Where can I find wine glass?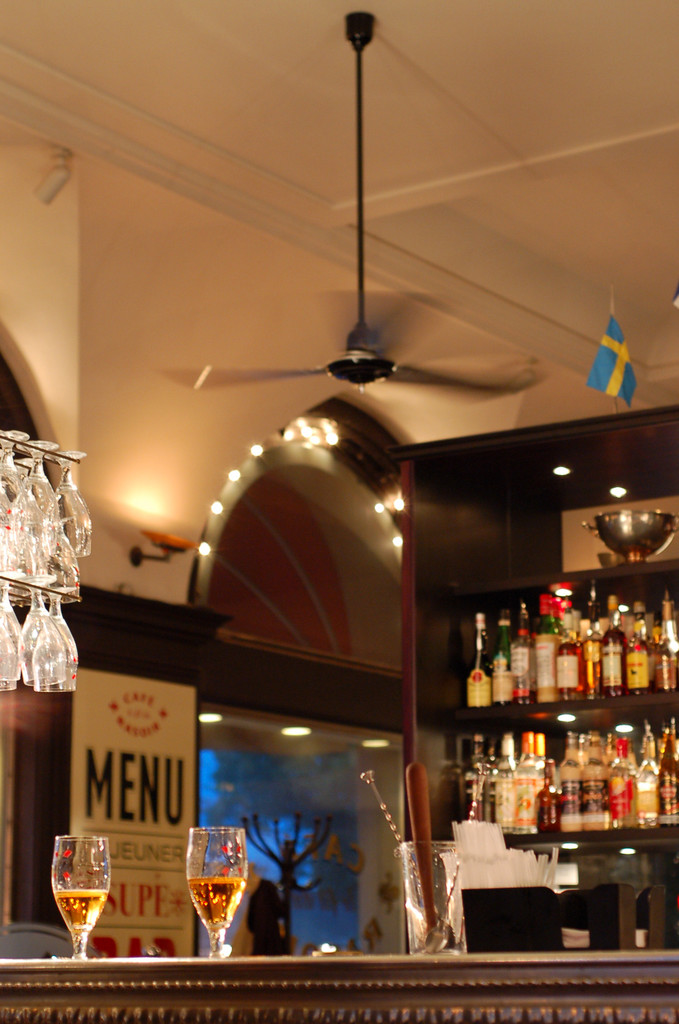
You can find it at <box>184,826,245,955</box>.
